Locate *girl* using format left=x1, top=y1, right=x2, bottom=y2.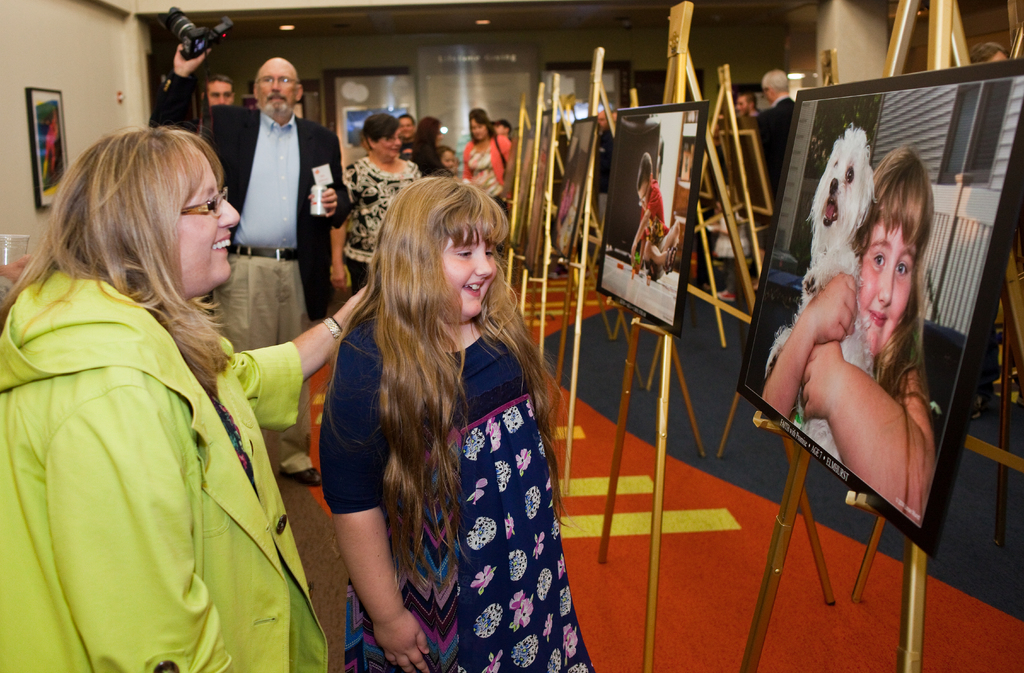
left=320, top=177, right=593, bottom=672.
